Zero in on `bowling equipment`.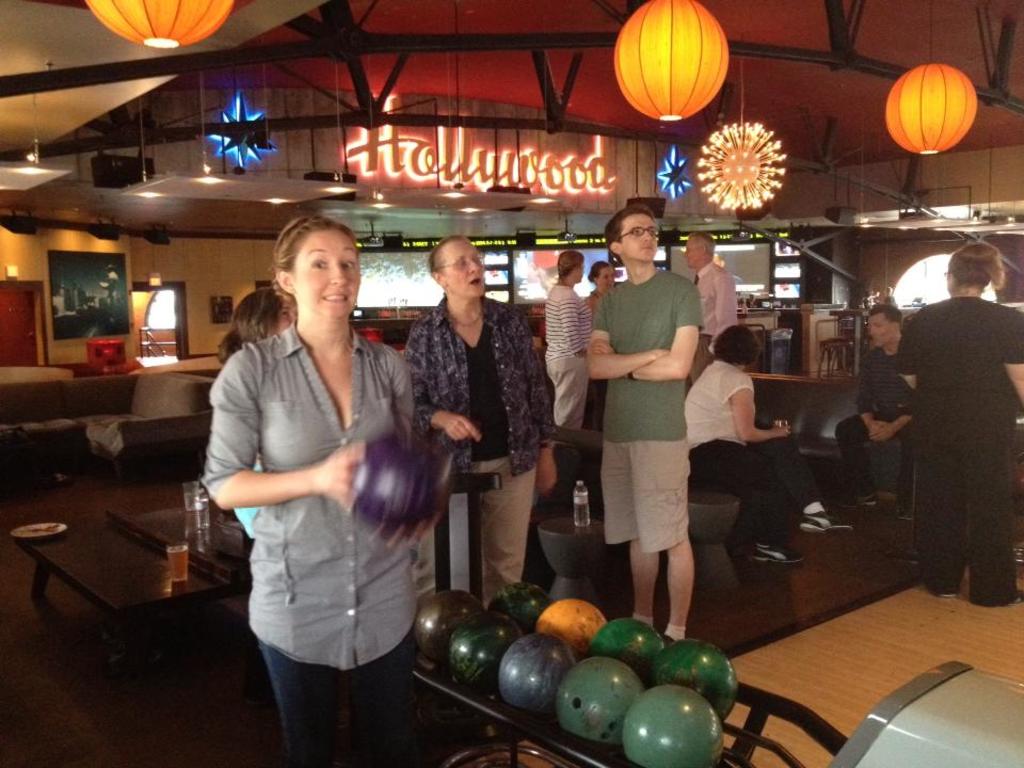
Zeroed in: l=413, t=575, r=1023, b=767.
